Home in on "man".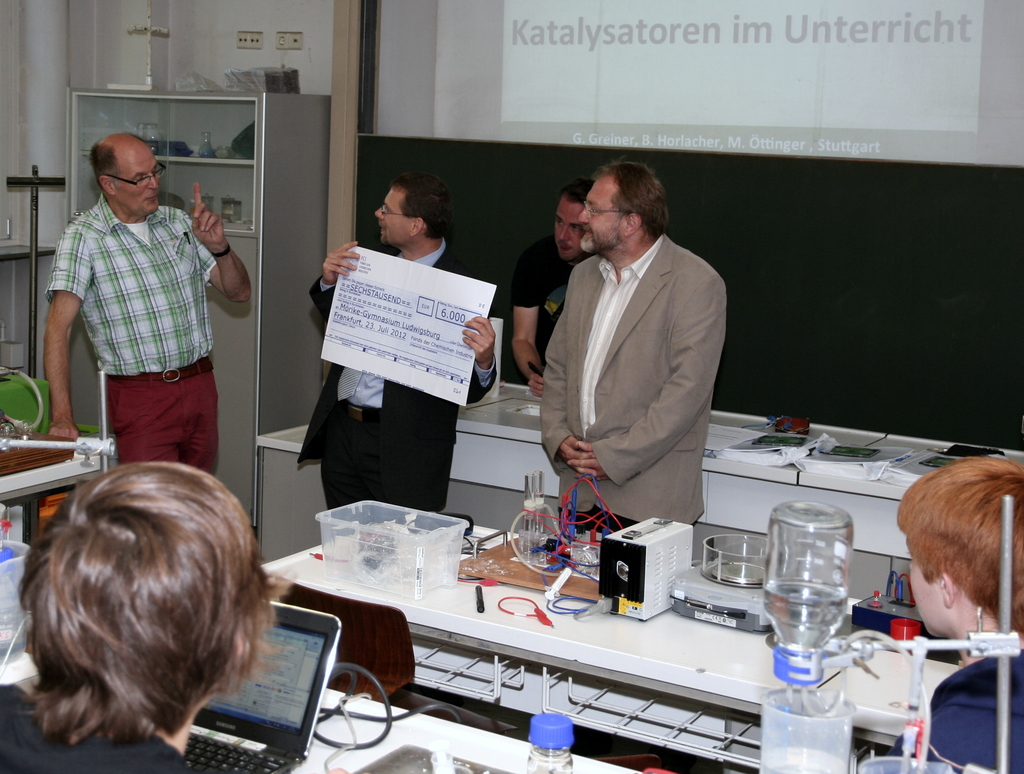
Homed in at select_region(45, 133, 252, 477).
